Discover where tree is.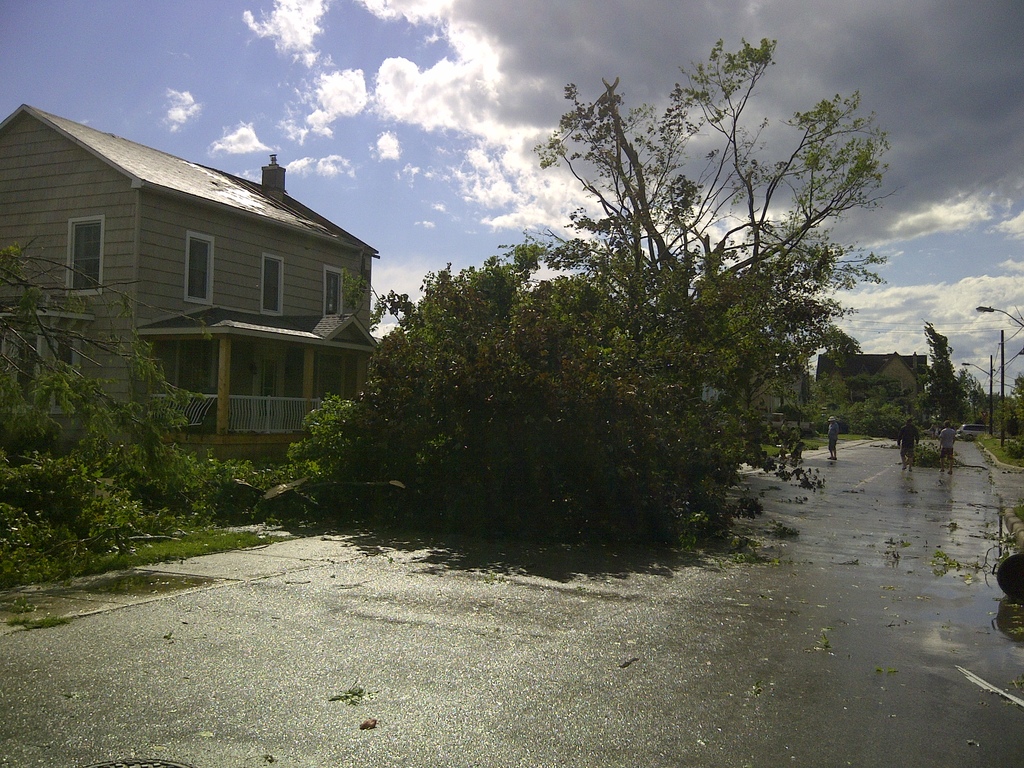
Discovered at 0,246,308,563.
